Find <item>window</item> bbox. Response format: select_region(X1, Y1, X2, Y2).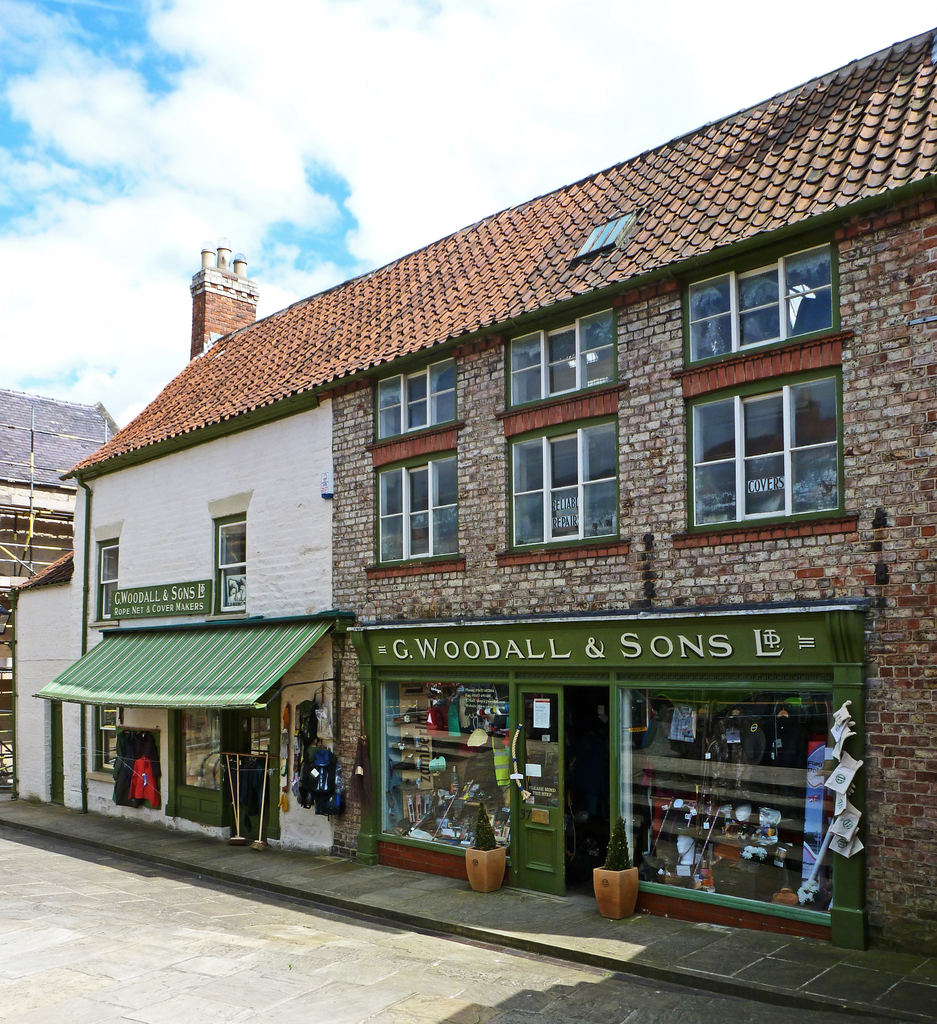
select_region(371, 442, 457, 567).
